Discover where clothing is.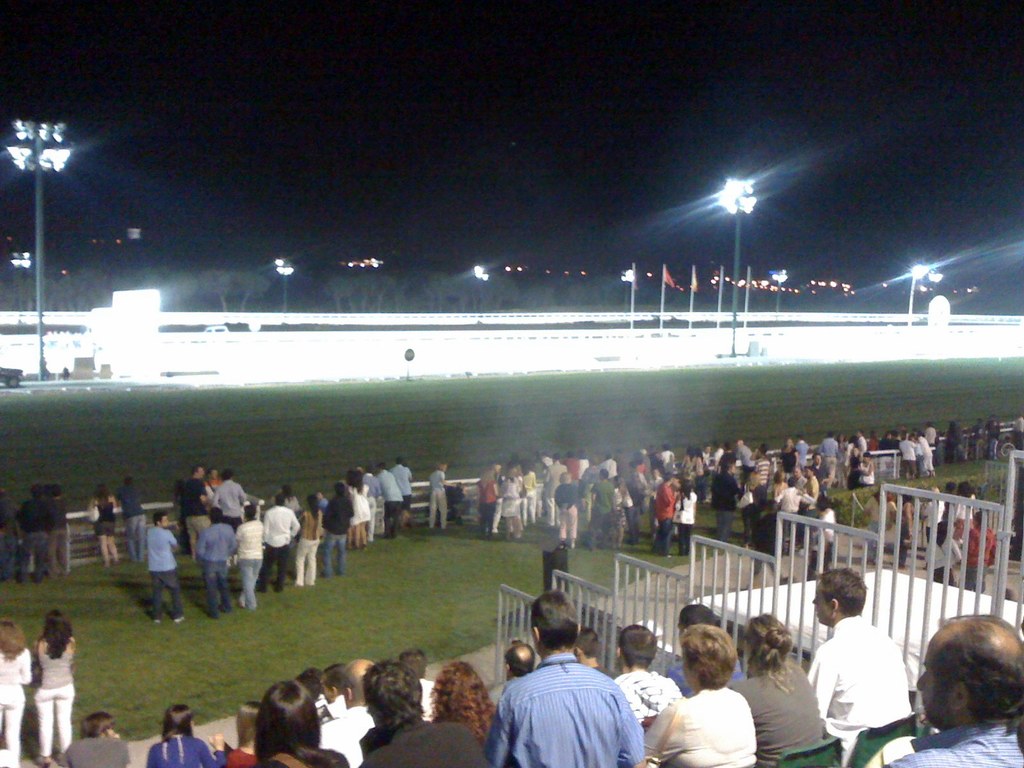
Discovered at <region>321, 484, 353, 576</region>.
